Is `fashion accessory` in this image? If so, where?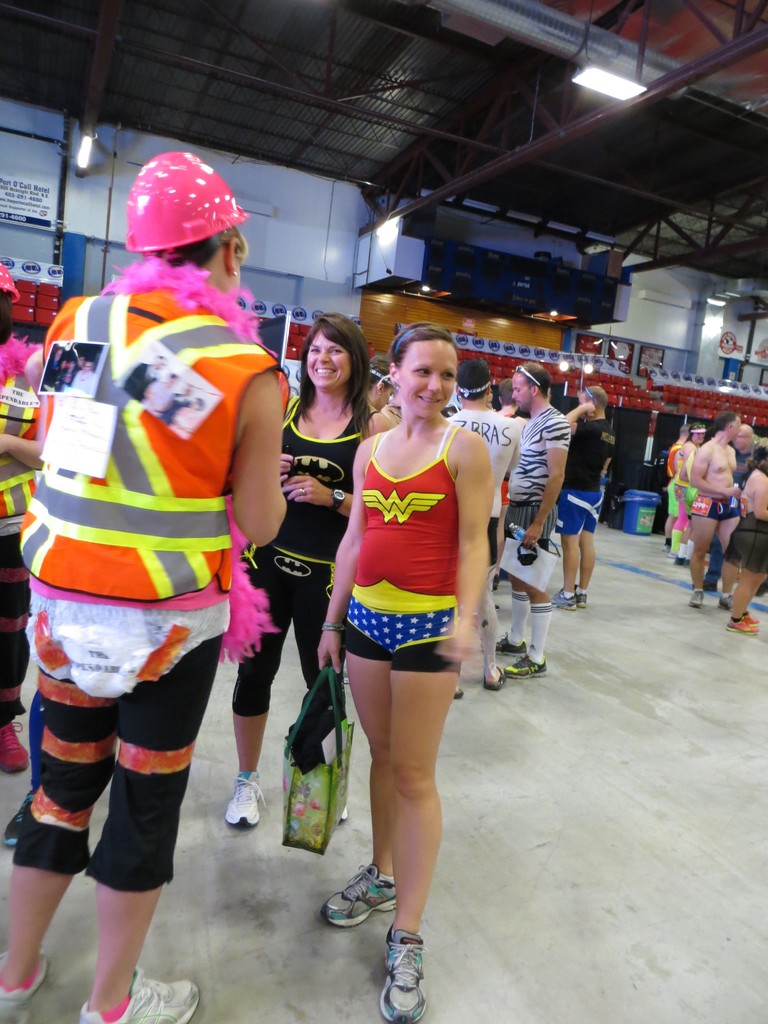
Yes, at pyautogui.locateOnScreen(480, 660, 510, 694).
